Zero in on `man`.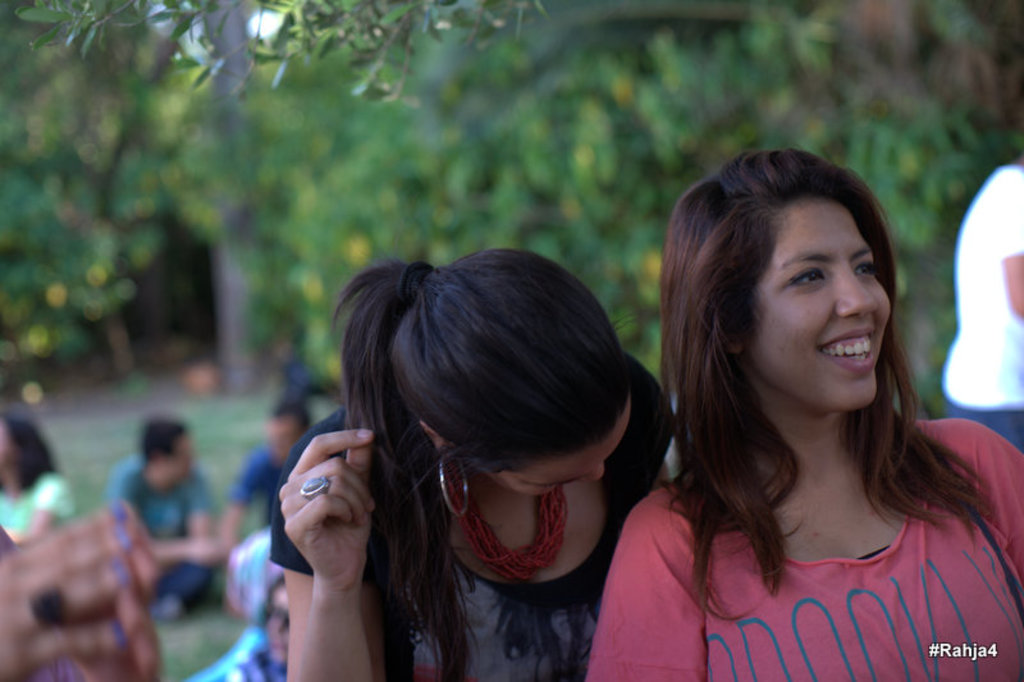
Zeroed in: region(223, 399, 307, 564).
